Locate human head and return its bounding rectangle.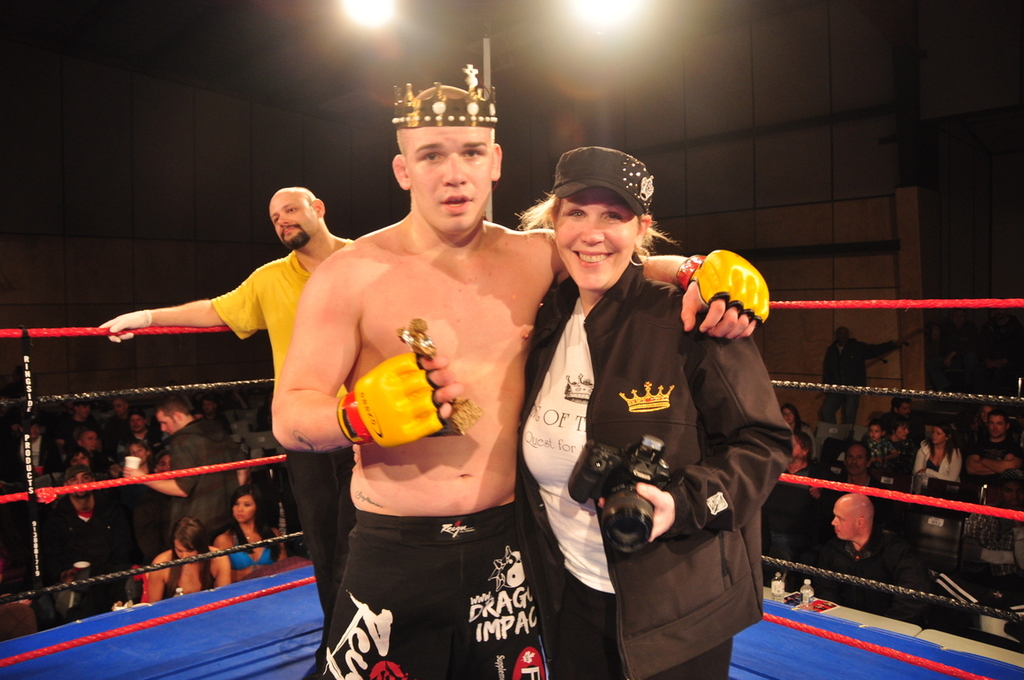
988 409 1009 441.
